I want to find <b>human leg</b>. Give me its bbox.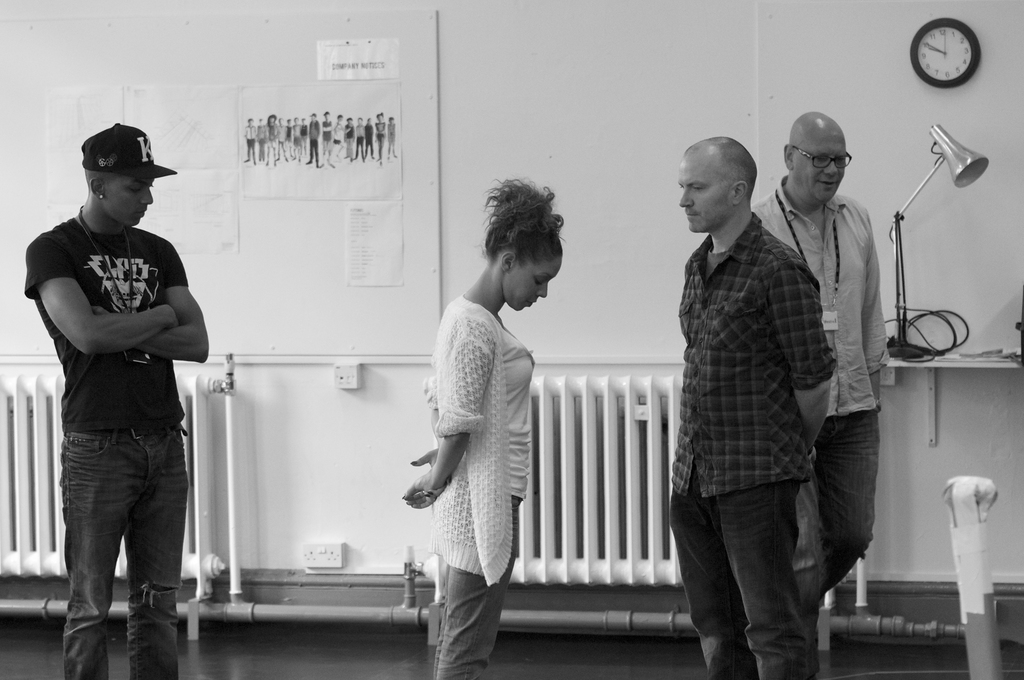
440:489:519:679.
